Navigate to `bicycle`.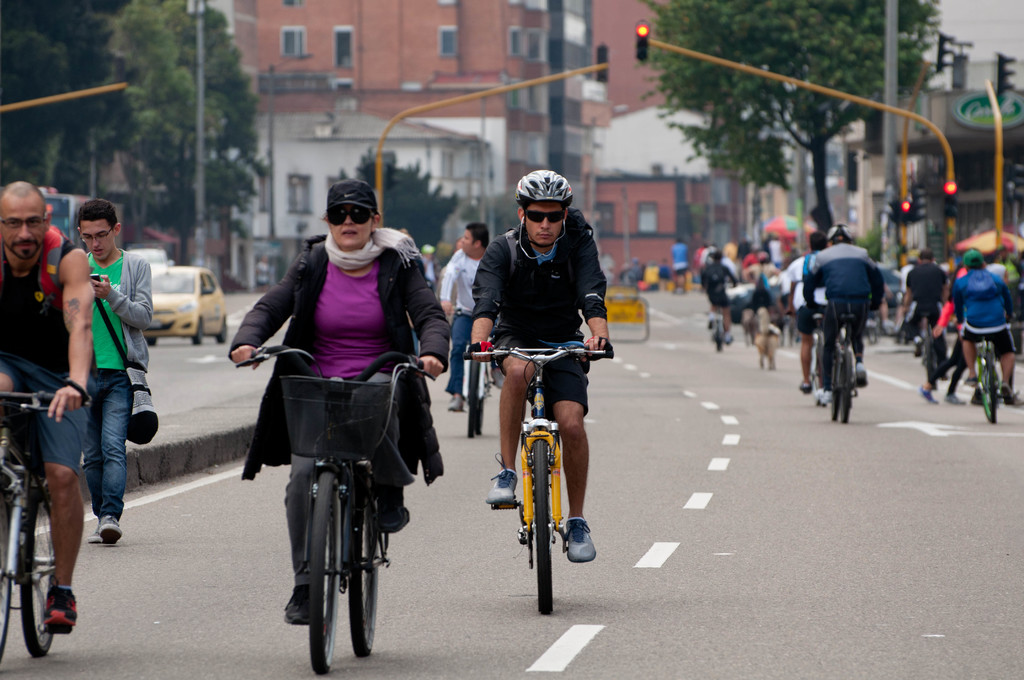
Navigation target: x1=449 y1=305 x2=497 y2=439.
